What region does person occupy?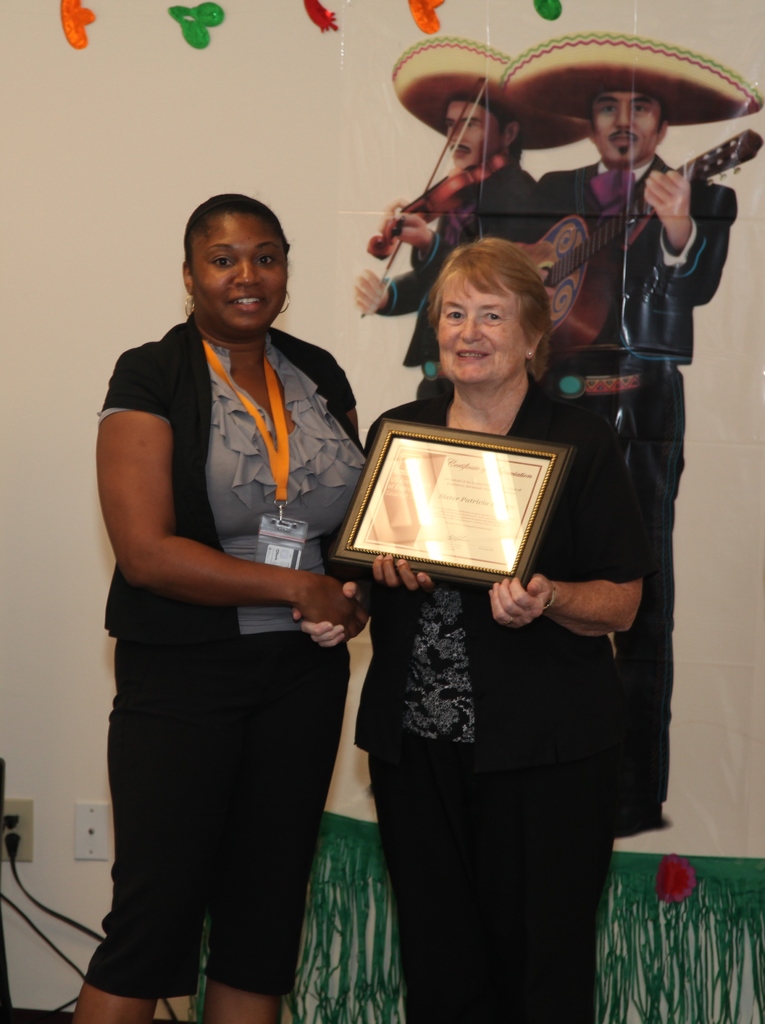
[295,234,643,1023].
